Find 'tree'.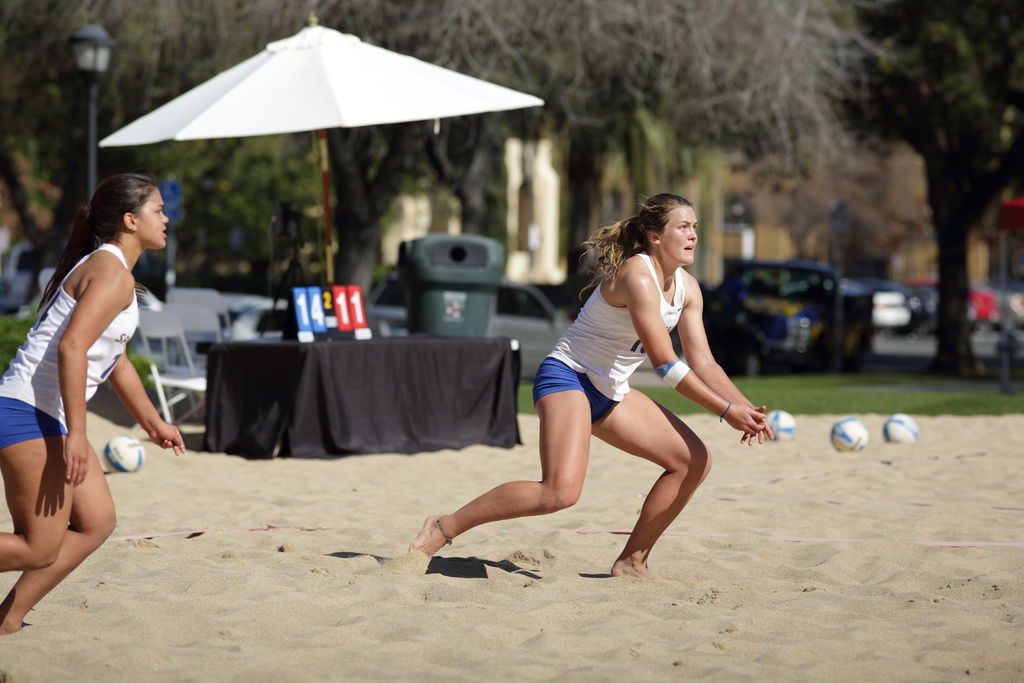
[left=820, top=0, right=1021, bottom=364].
